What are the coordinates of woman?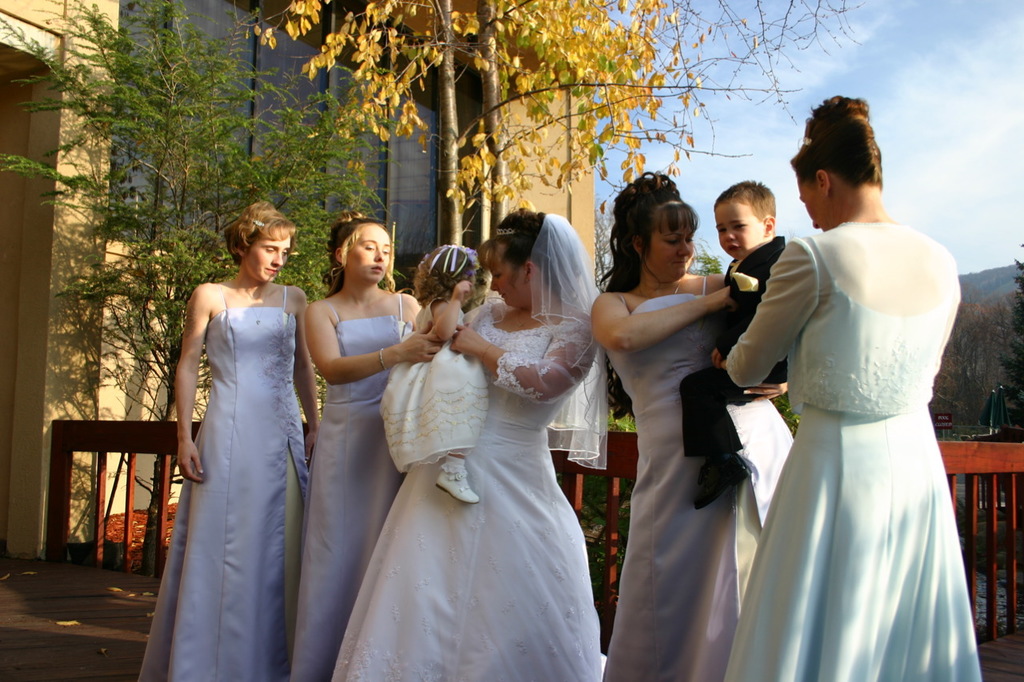
722/97/983/681.
